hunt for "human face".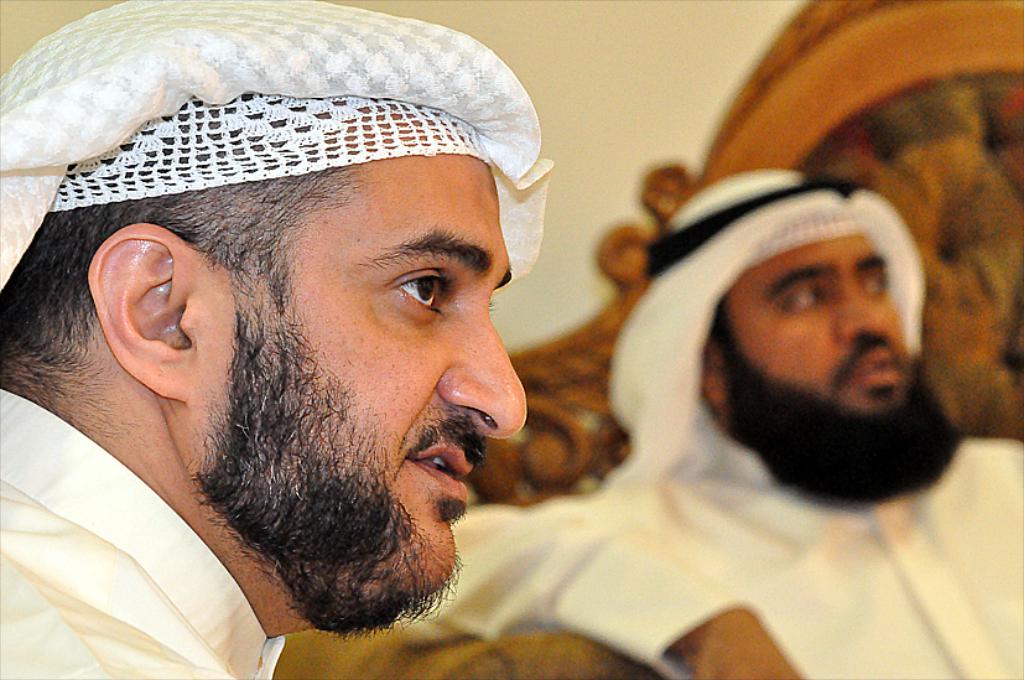
Hunted down at l=732, t=233, r=904, b=414.
